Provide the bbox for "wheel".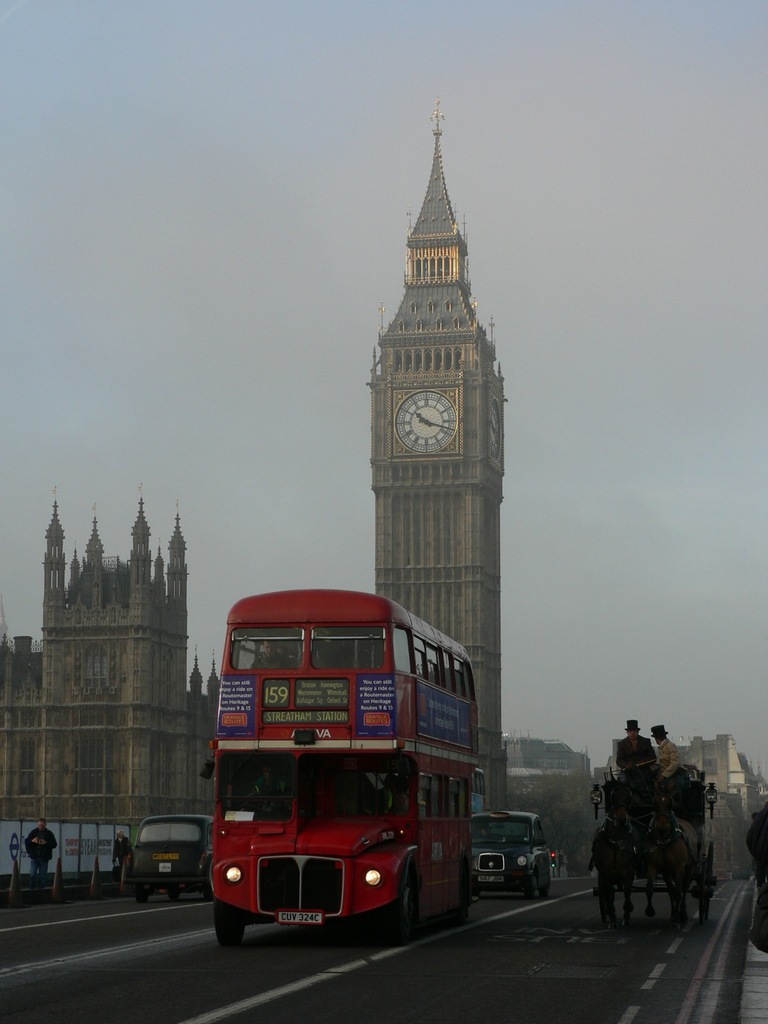
crop(516, 882, 532, 900).
